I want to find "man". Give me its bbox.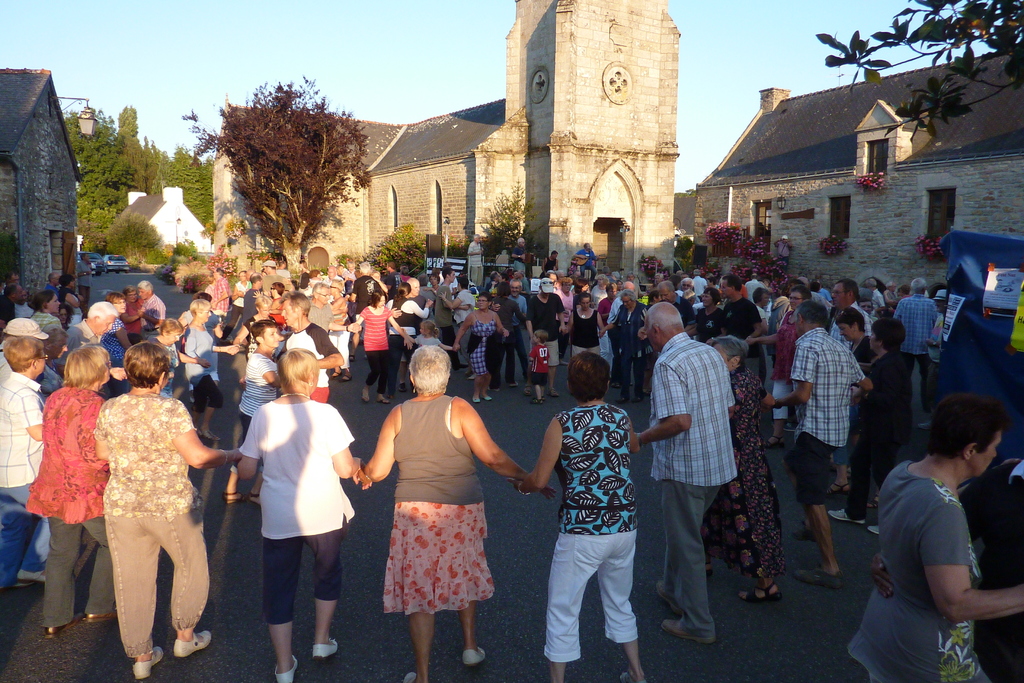
box=[771, 299, 879, 585].
